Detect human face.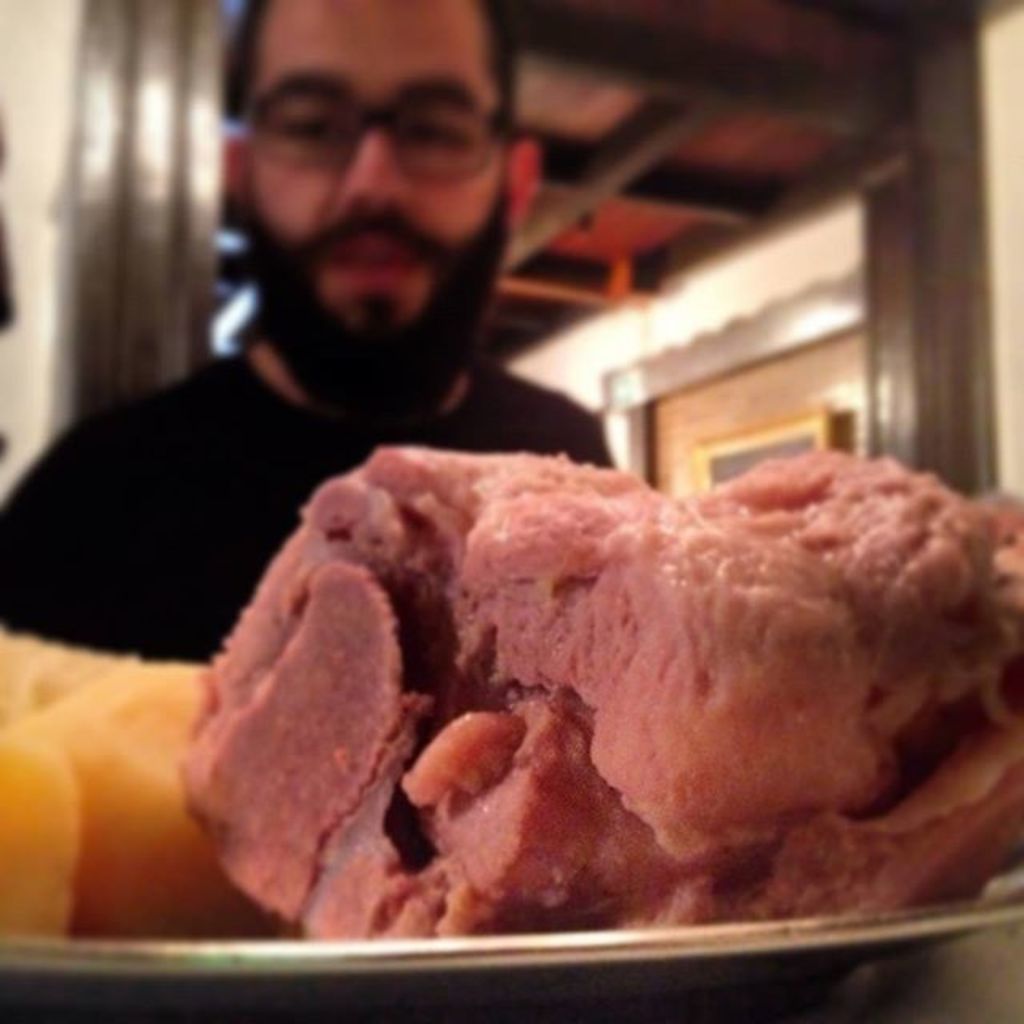
Detected at 248,0,509,338.
